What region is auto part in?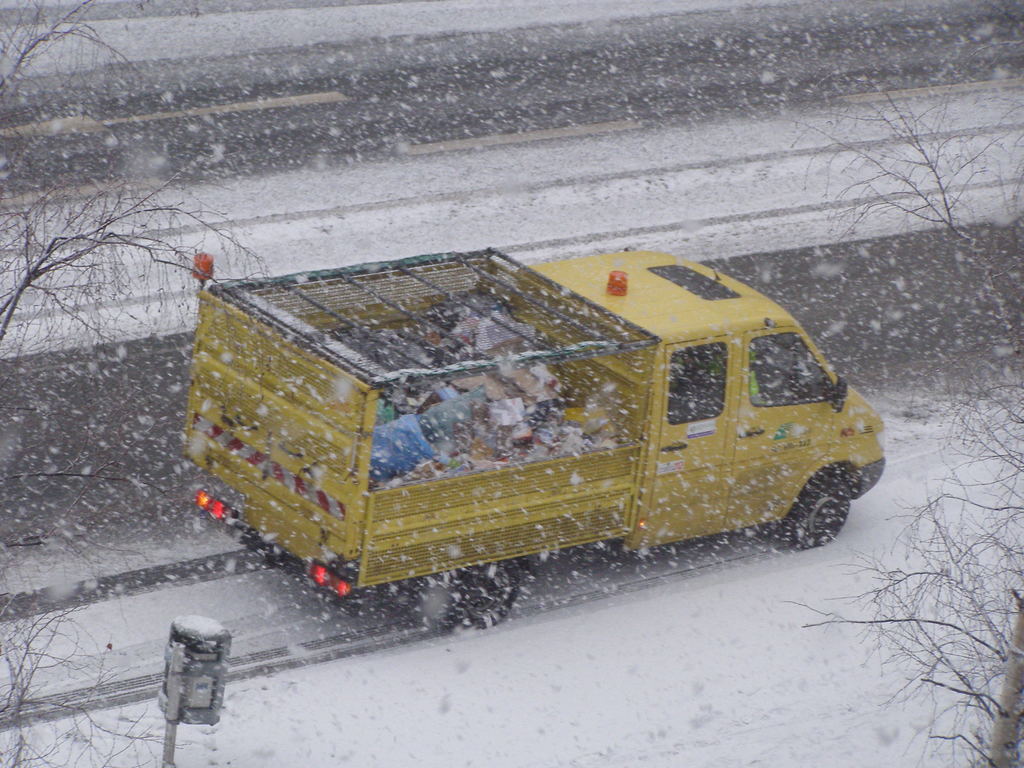
bbox=[178, 225, 879, 639].
